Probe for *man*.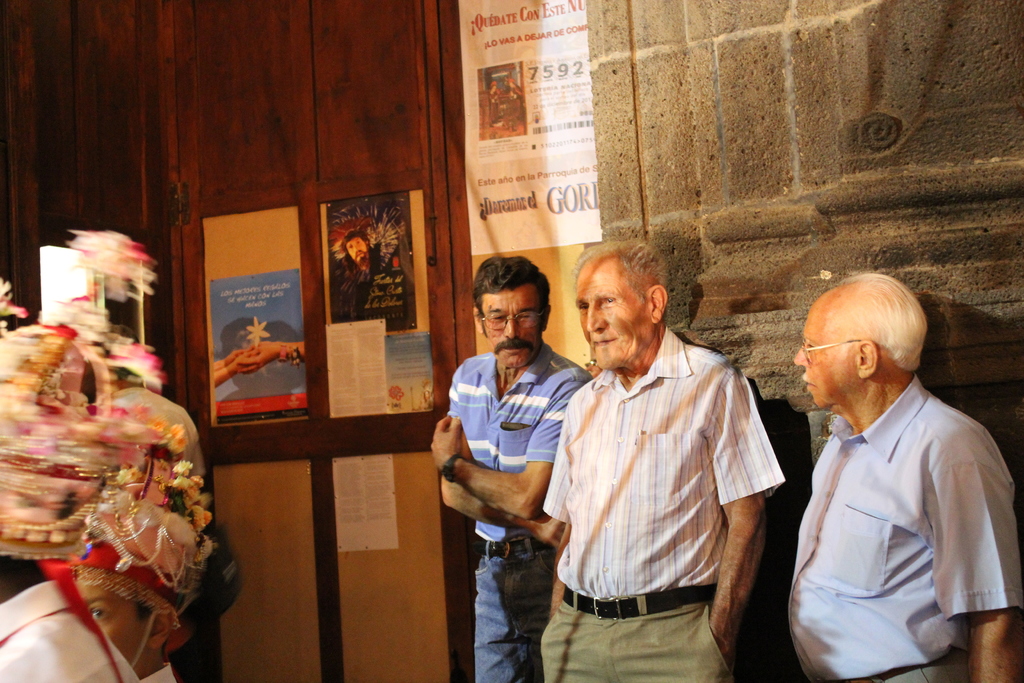
Probe result: {"x1": 339, "y1": 226, "x2": 376, "y2": 283}.
